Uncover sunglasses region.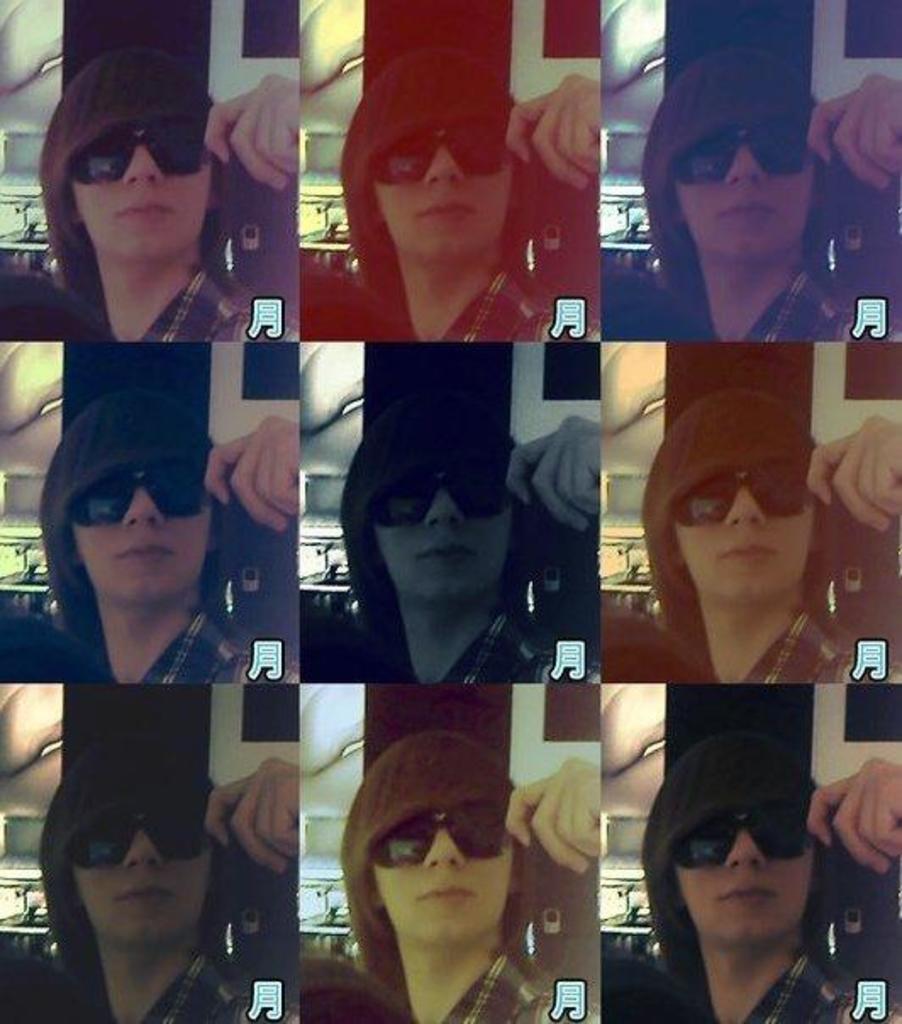
Uncovered: box=[375, 792, 510, 868].
